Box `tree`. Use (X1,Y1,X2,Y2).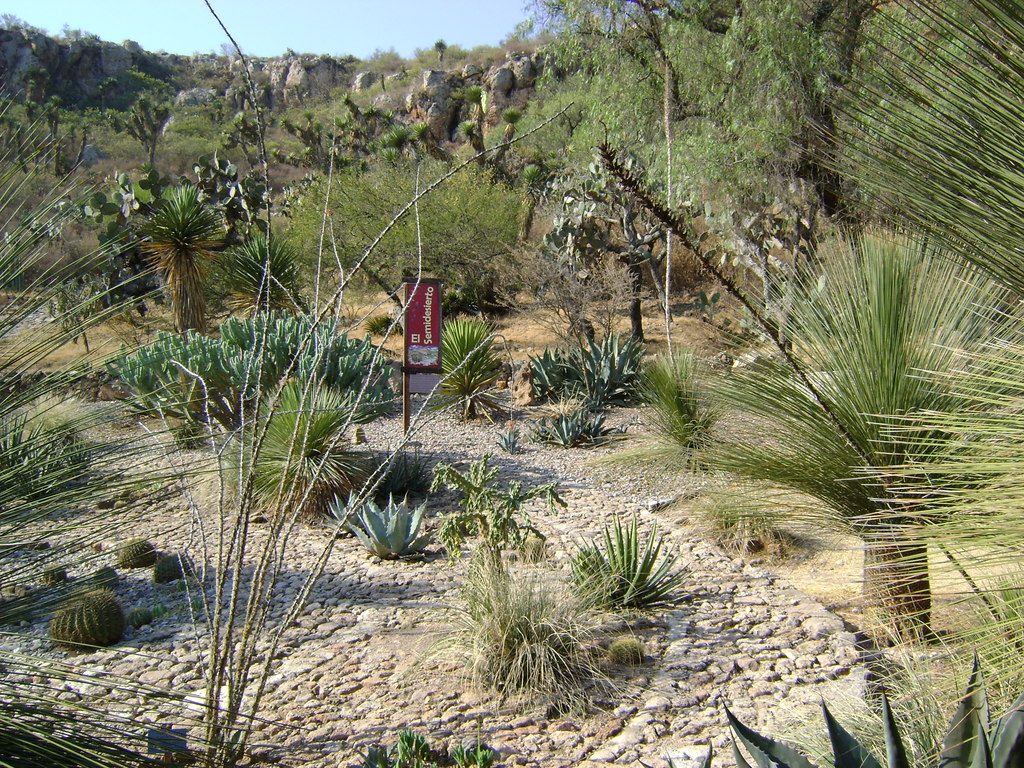
(515,0,873,222).
